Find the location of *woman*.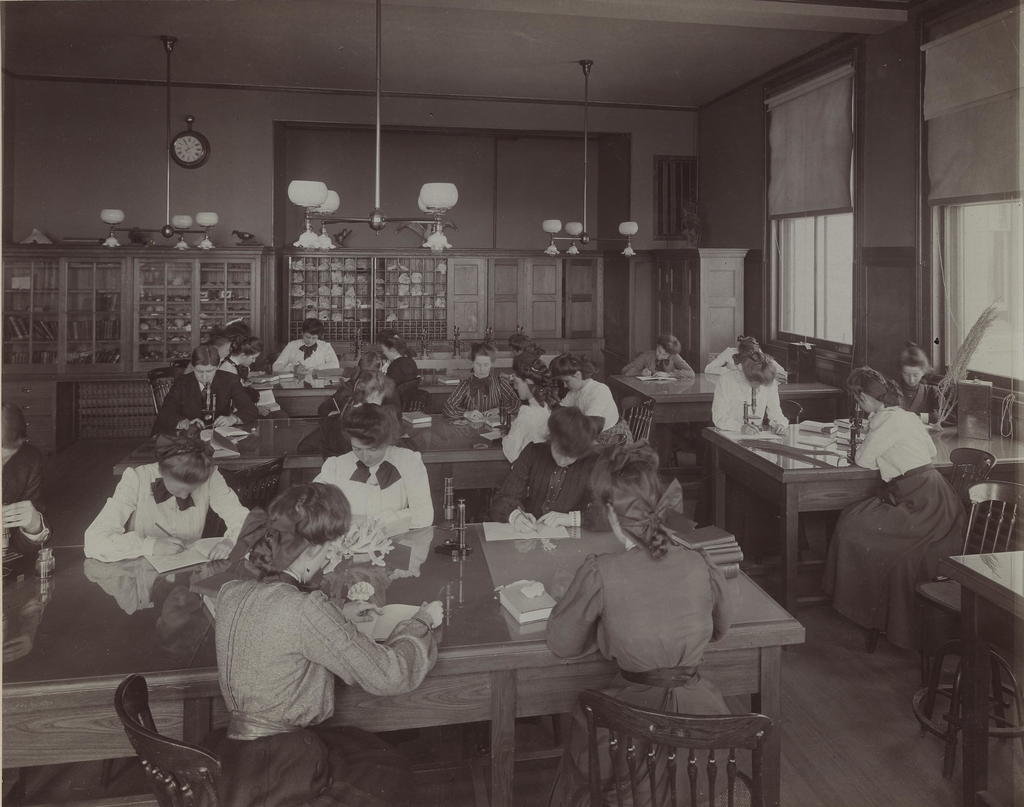
Location: [545,428,740,806].
